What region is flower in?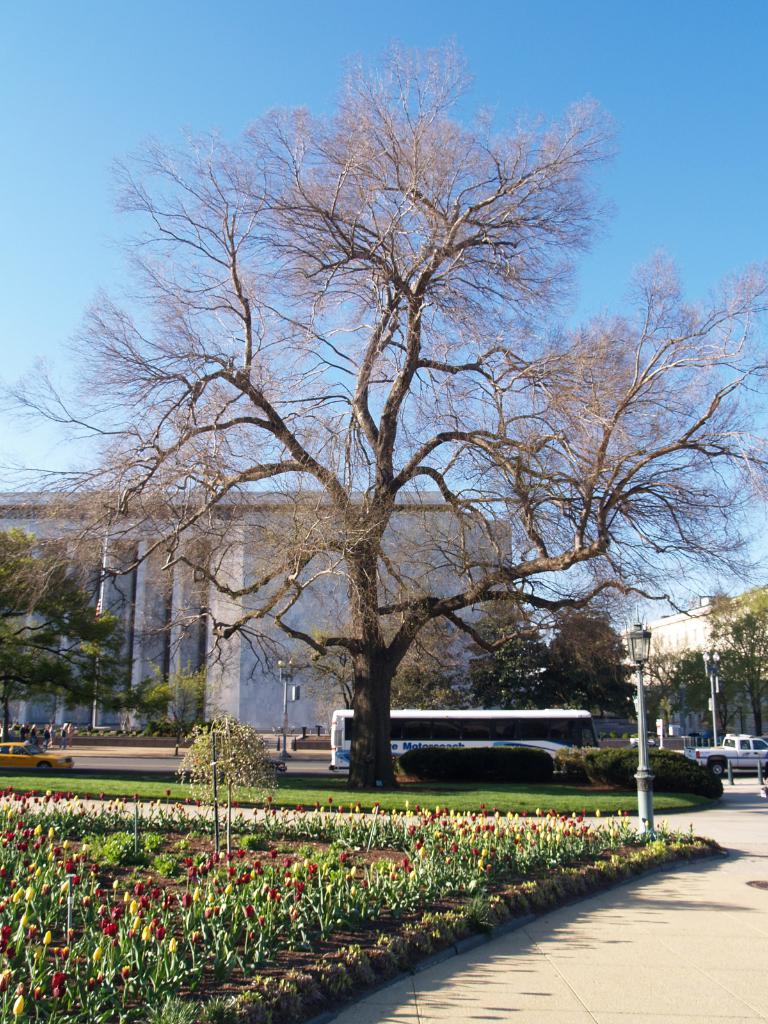
[left=22, top=886, right=39, bottom=900].
